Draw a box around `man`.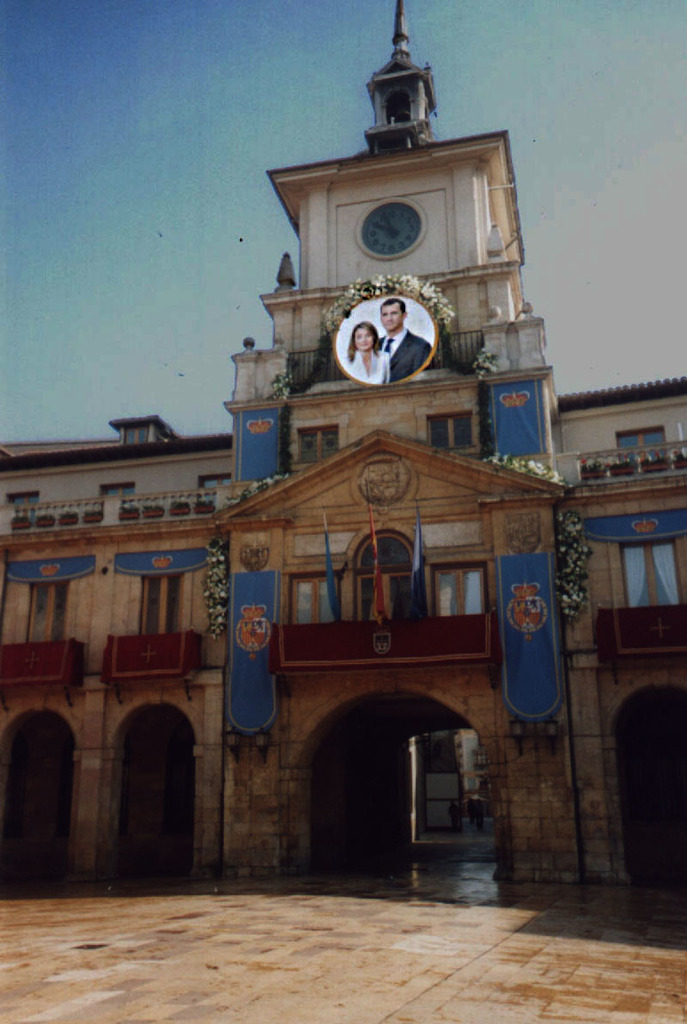
{"x1": 466, "y1": 797, "x2": 477, "y2": 827}.
